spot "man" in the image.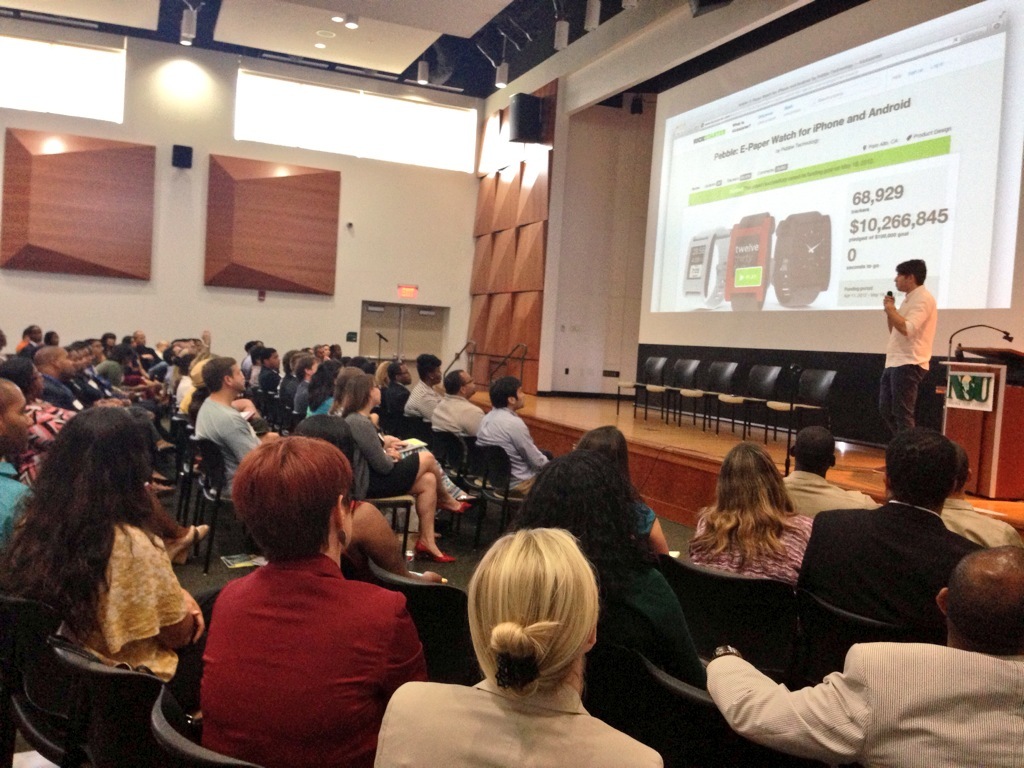
"man" found at l=382, t=362, r=409, b=432.
